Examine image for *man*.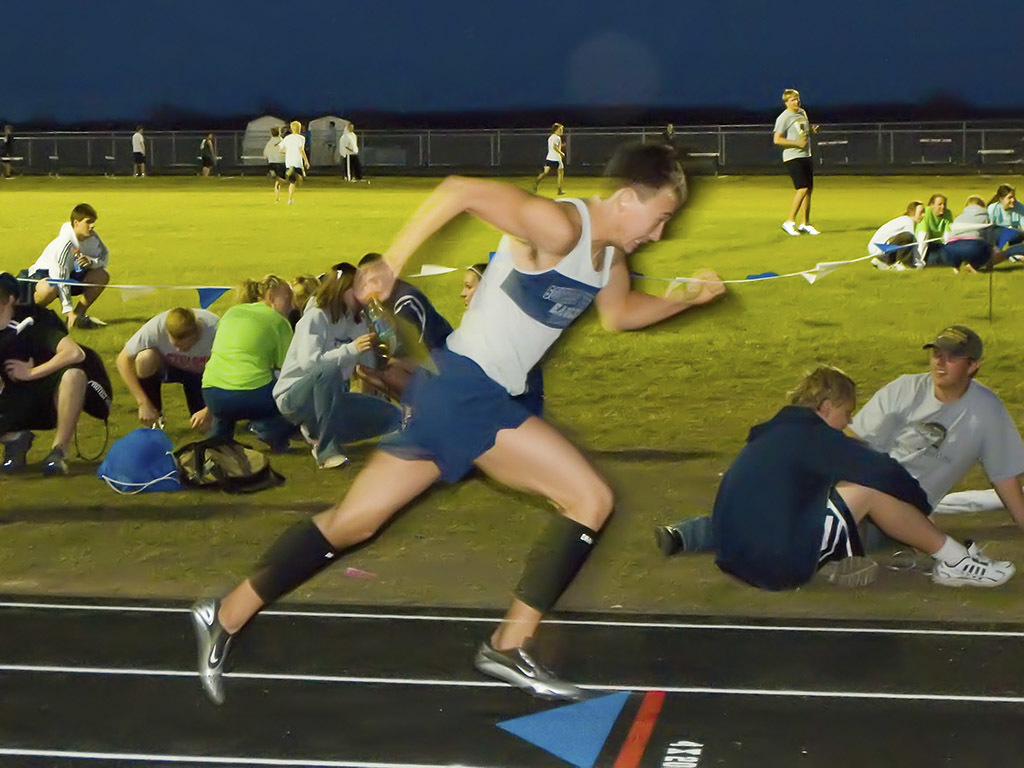
Examination result: bbox=[190, 142, 726, 703].
